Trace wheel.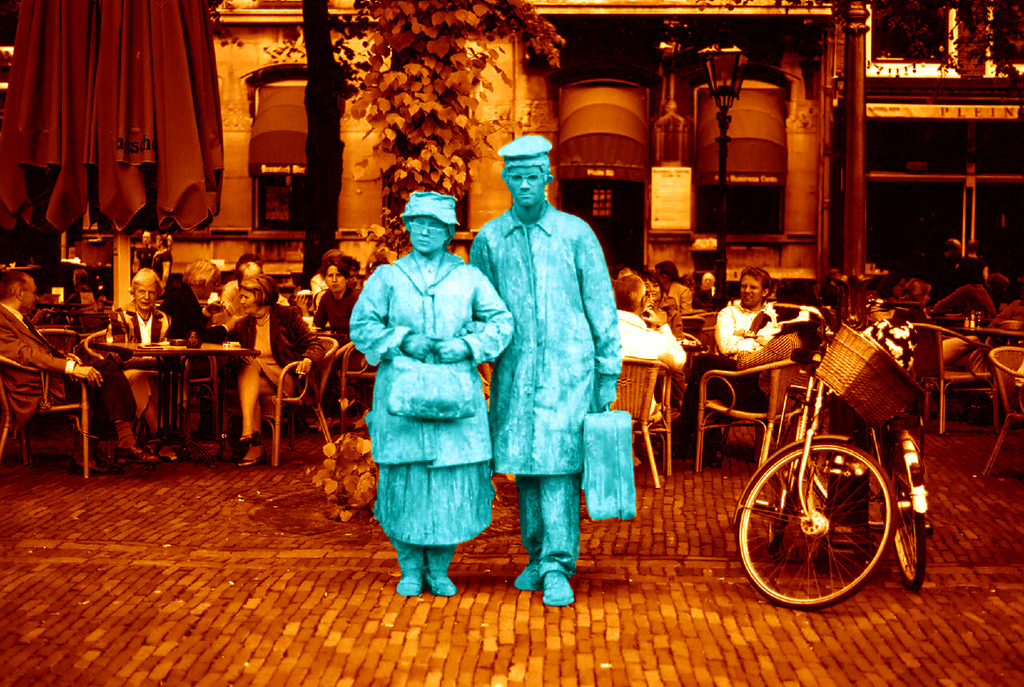
Traced to x1=890 y1=441 x2=928 y2=592.
